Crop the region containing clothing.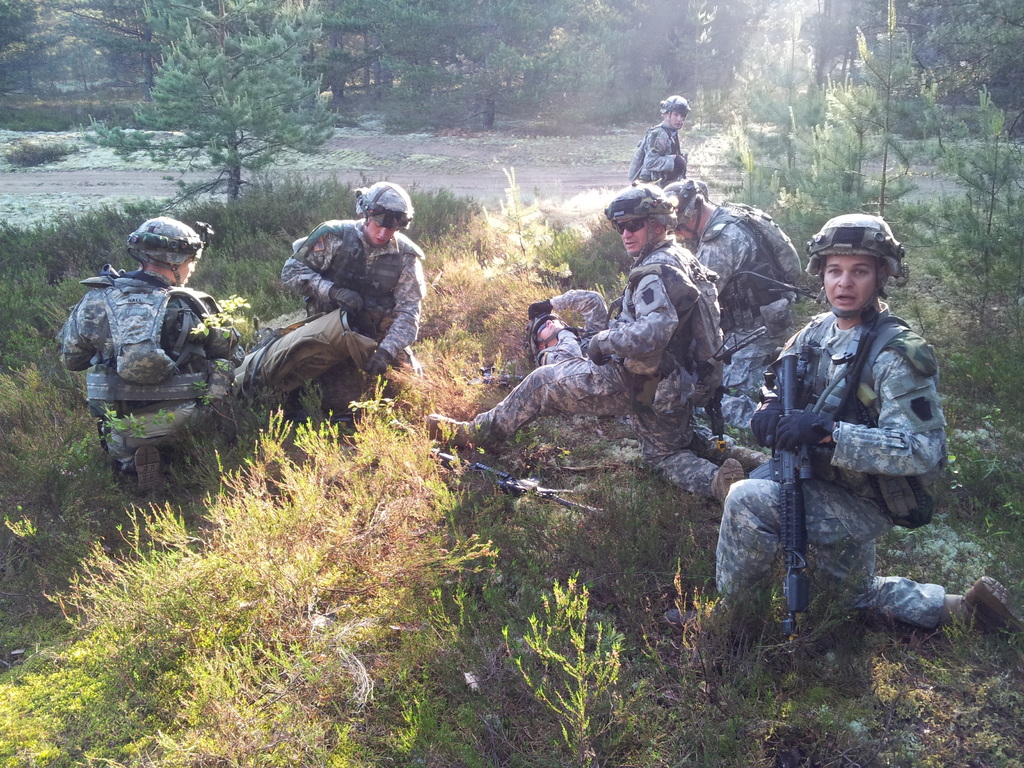
Crop region: bbox=[627, 120, 686, 168].
